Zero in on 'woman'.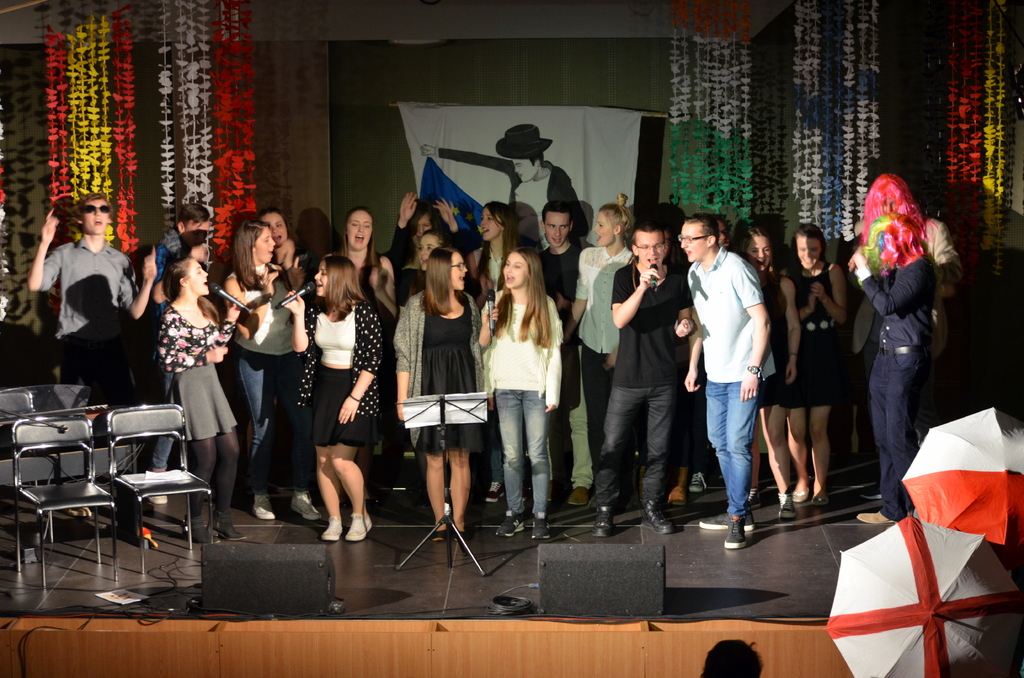
Zeroed in: bbox(851, 211, 935, 526).
